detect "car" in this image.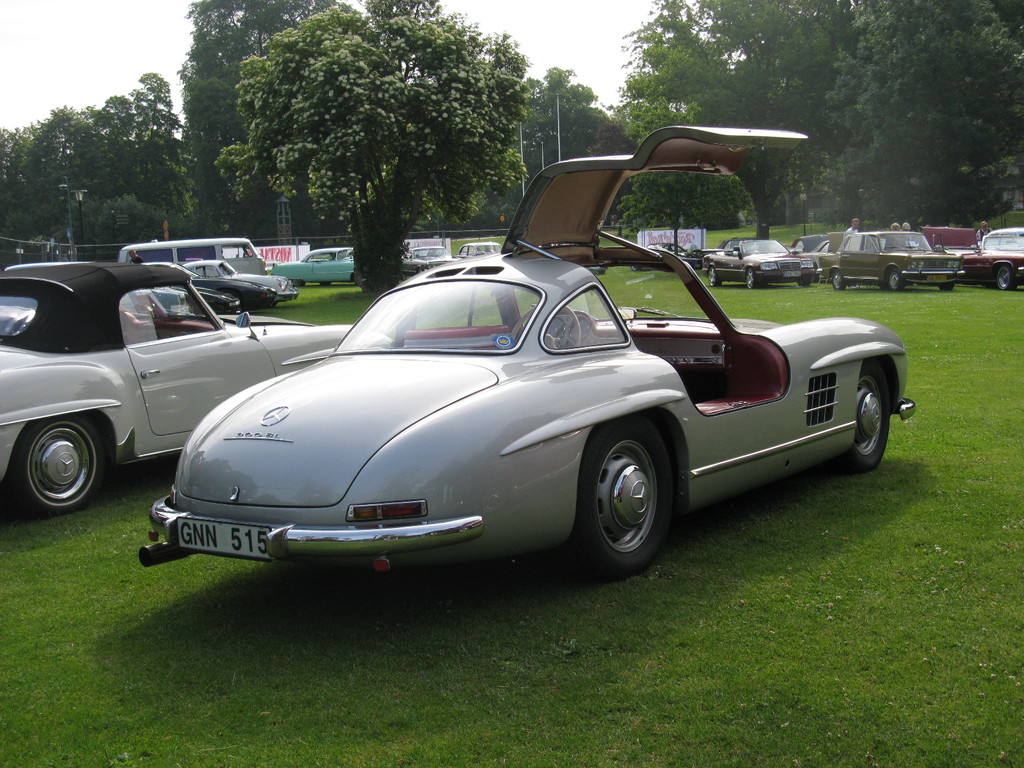
Detection: bbox(969, 230, 1023, 291).
